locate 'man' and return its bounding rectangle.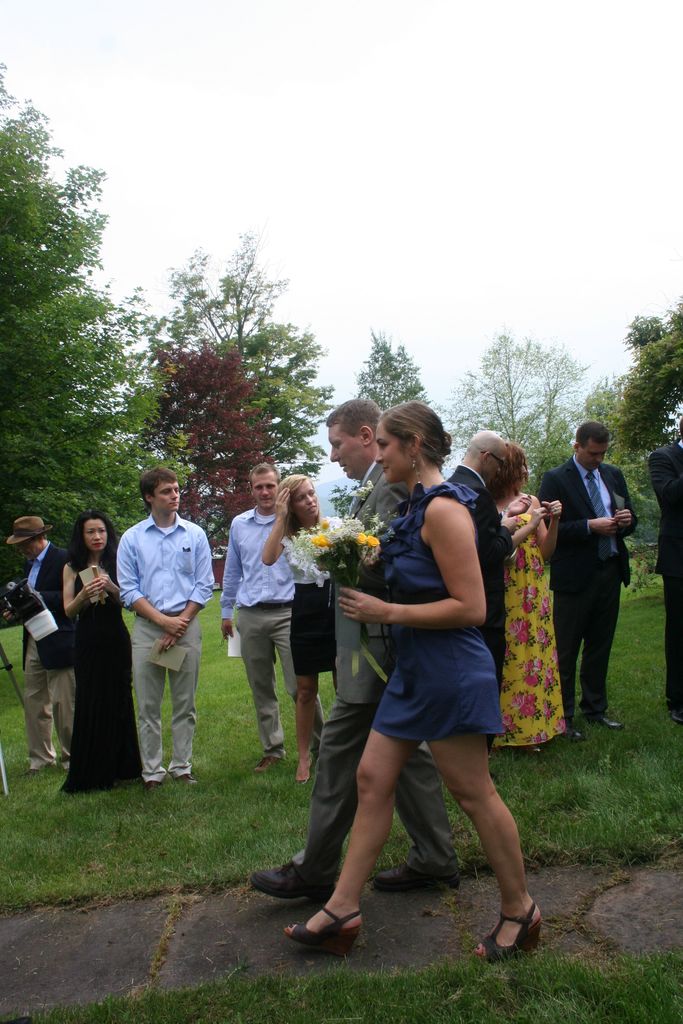
114/479/211/787.
